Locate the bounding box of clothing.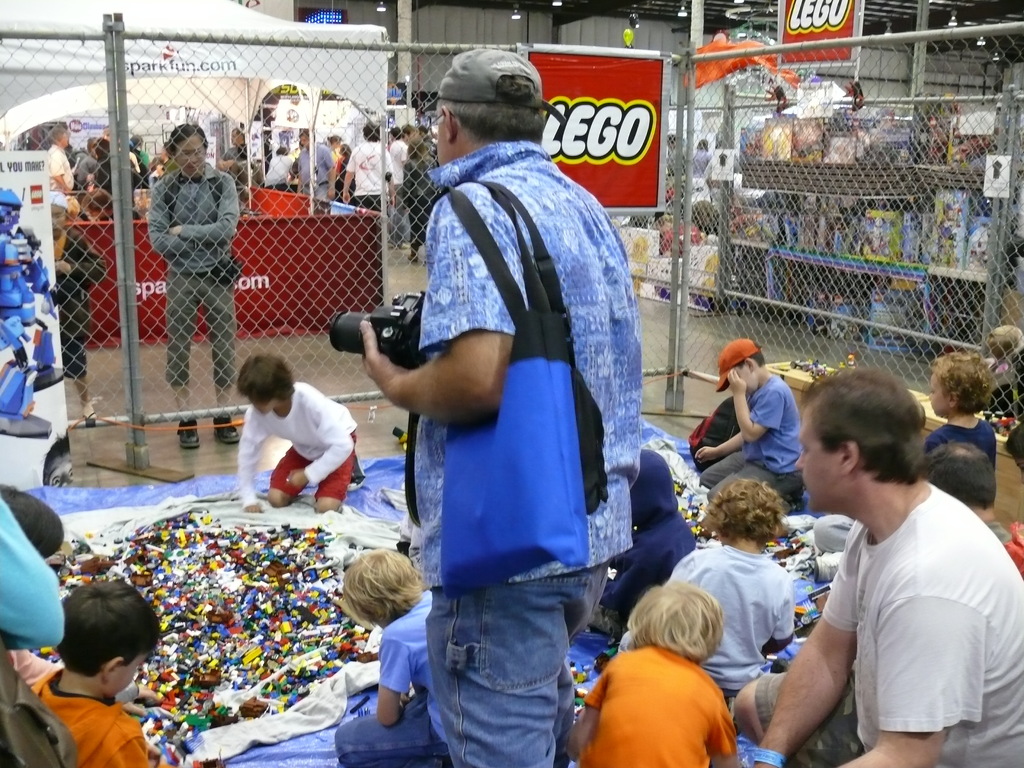
Bounding box: pyautogui.locateOnScreen(668, 145, 685, 175).
